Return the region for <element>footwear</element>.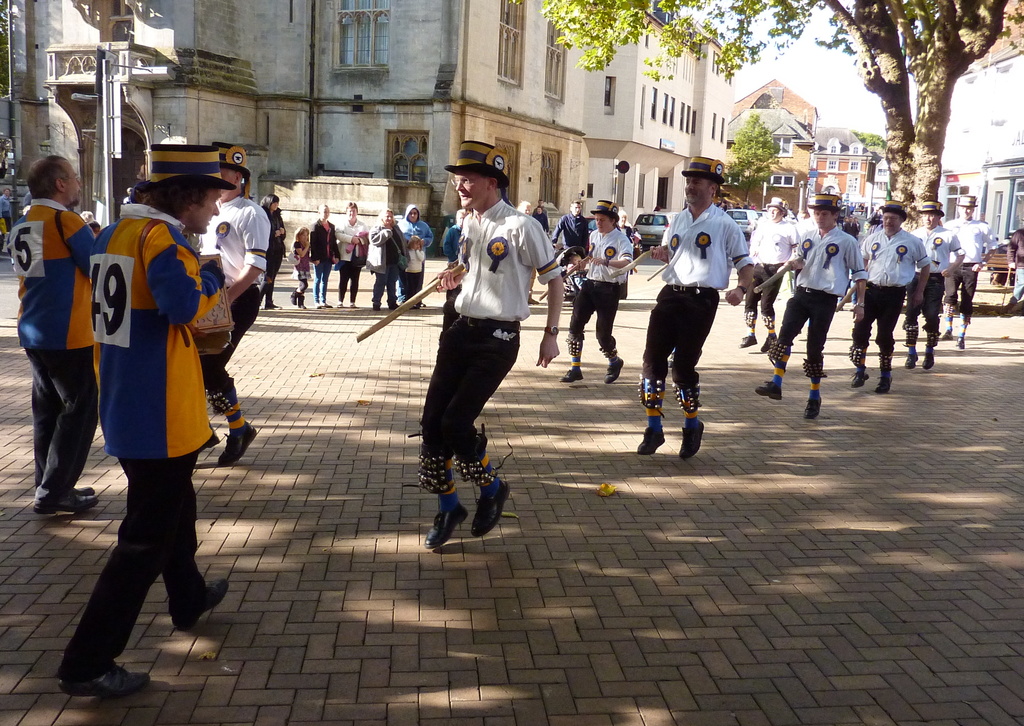
319,303,325,306.
